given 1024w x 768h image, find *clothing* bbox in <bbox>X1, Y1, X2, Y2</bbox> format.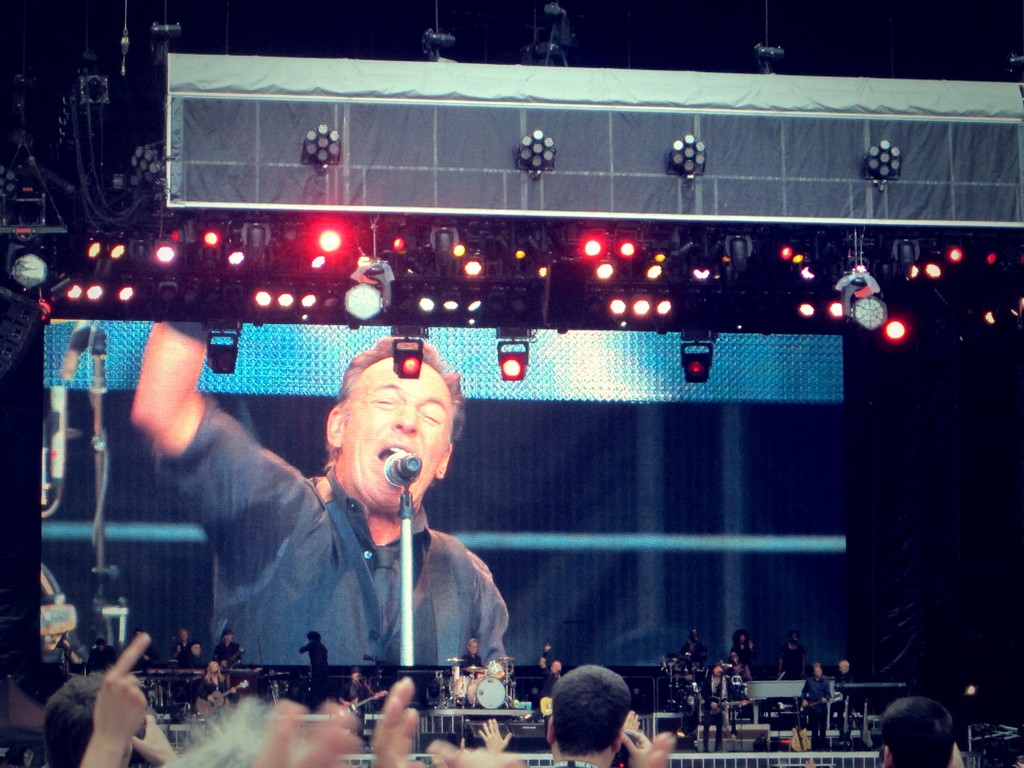
<bbox>336, 678, 373, 717</bbox>.
